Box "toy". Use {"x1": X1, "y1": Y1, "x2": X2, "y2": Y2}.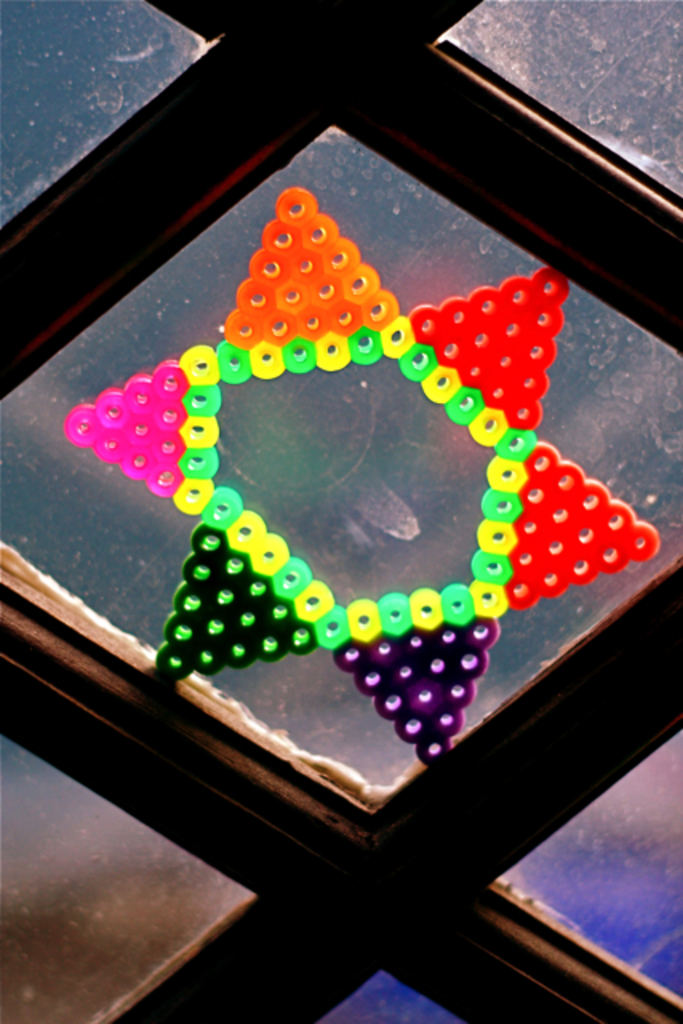
{"x1": 67, "y1": 166, "x2": 653, "y2": 931}.
